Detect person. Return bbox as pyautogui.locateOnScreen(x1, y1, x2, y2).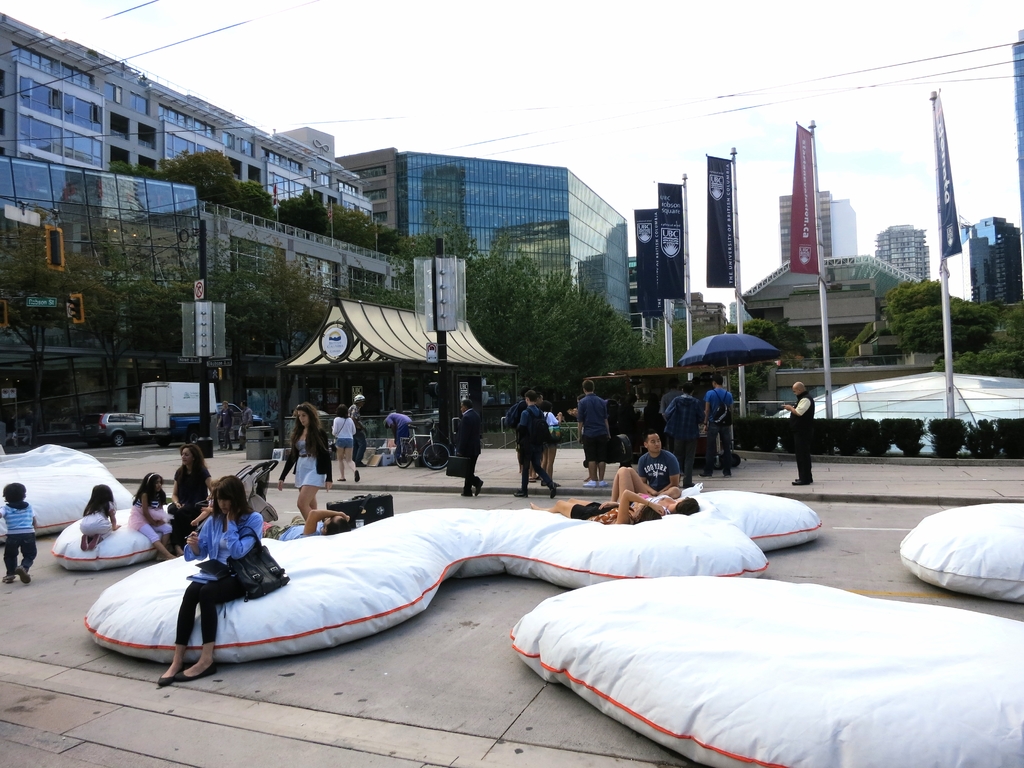
pyautogui.locateOnScreen(662, 381, 706, 484).
